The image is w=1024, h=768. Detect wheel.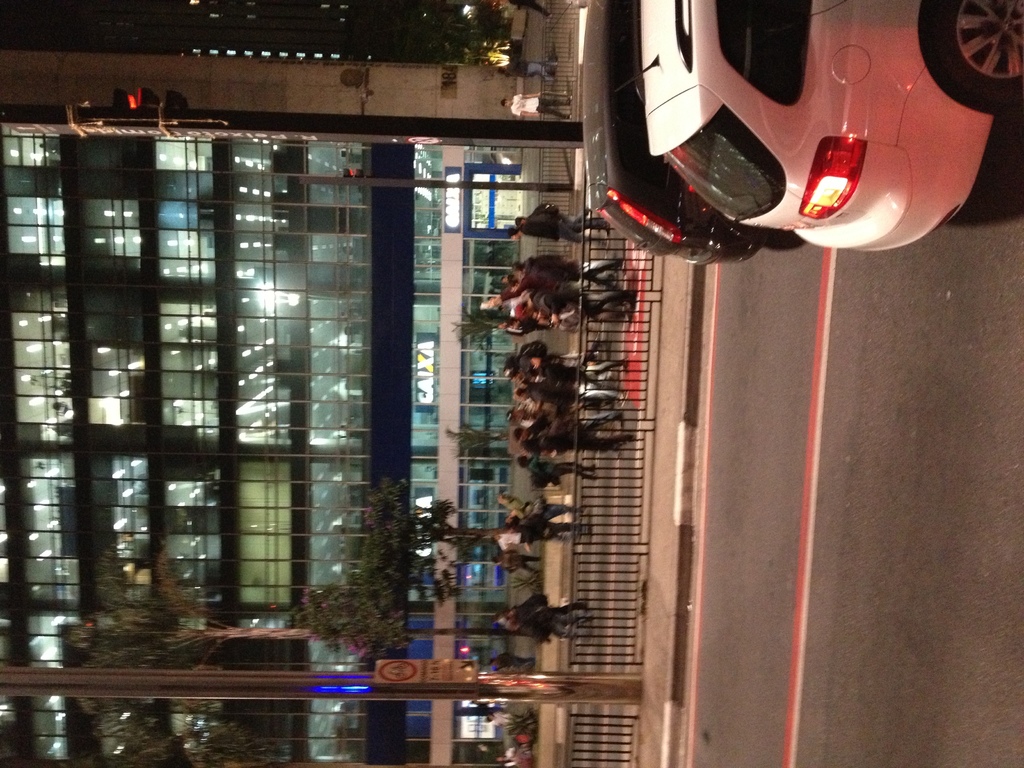
Detection: box(936, 0, 1023, 79).
